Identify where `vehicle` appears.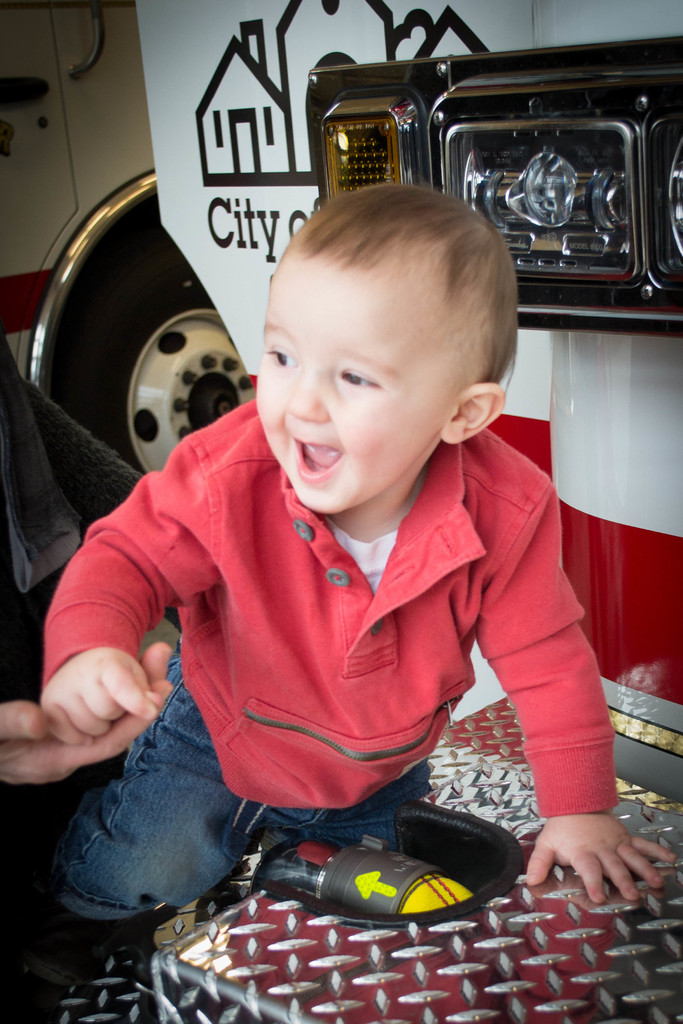
Appears at 0:0:256:478.
